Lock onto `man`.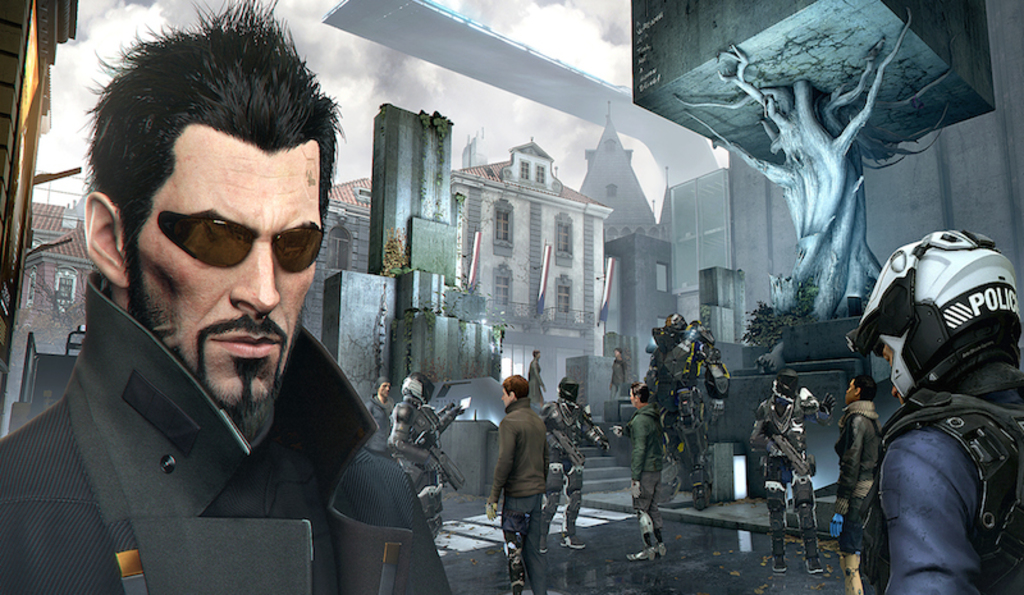
Locked: [535,375,600,555].
